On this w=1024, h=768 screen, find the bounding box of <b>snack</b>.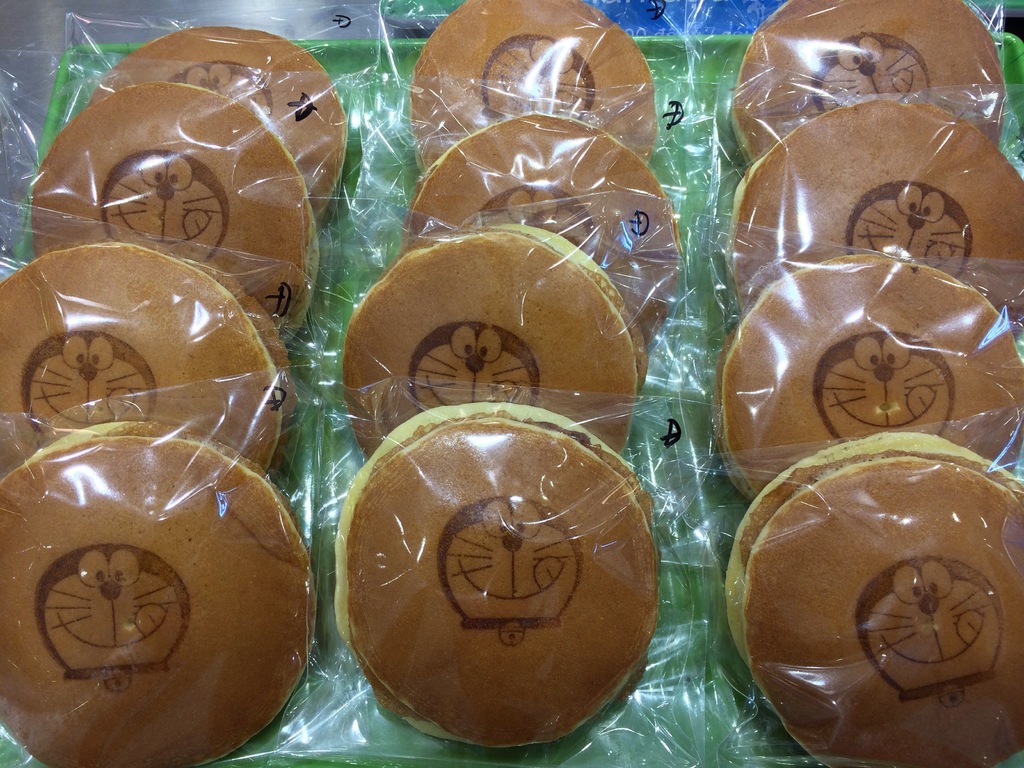
Bounding box: select_region(0, 415, 312, 764).
